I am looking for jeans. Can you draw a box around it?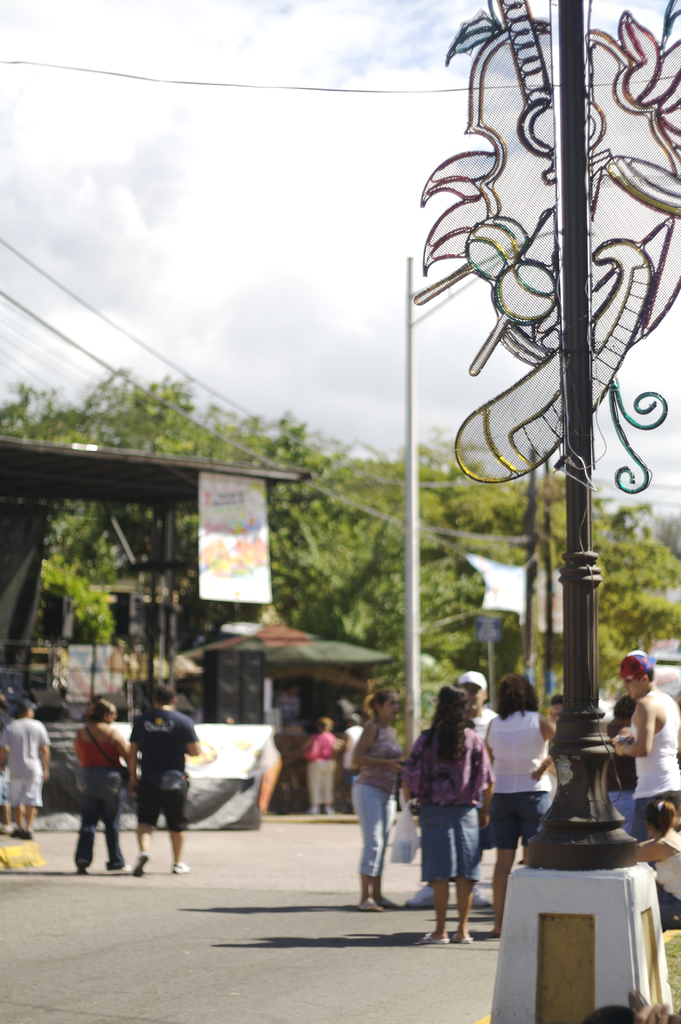
Sure, the bounding box is x1=138, y1=769, x2=185, y2=836.
